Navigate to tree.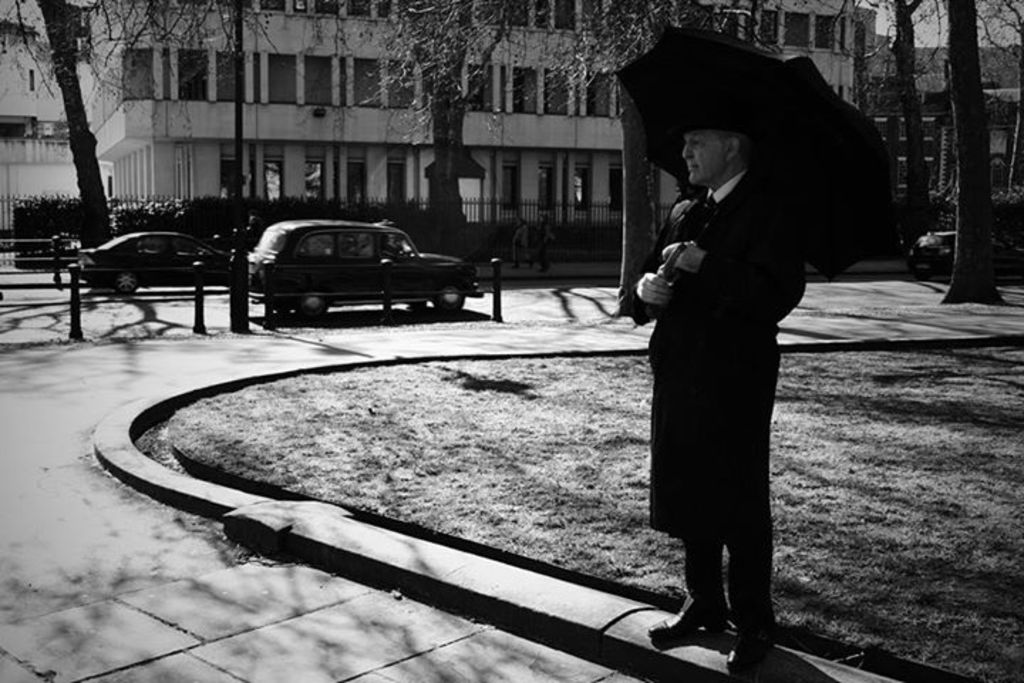
Navigation target: bbox=(835, 0, 954, 242).
